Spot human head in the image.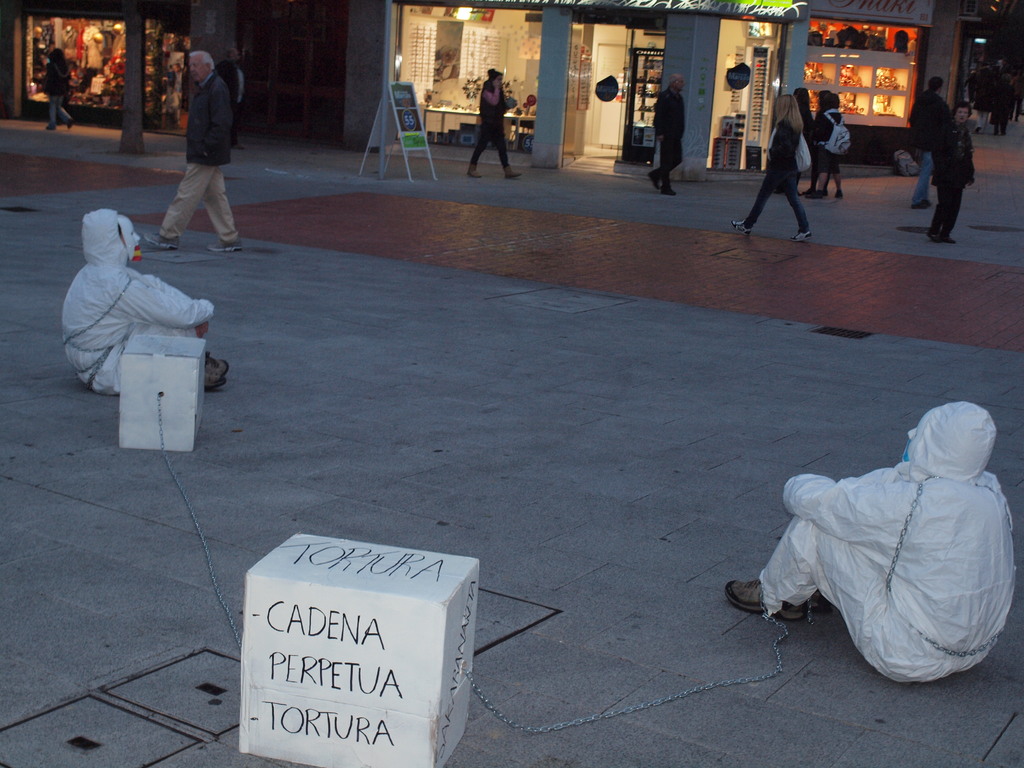
human head found at [x1=774, y1=93, x2=794, y2=115].
